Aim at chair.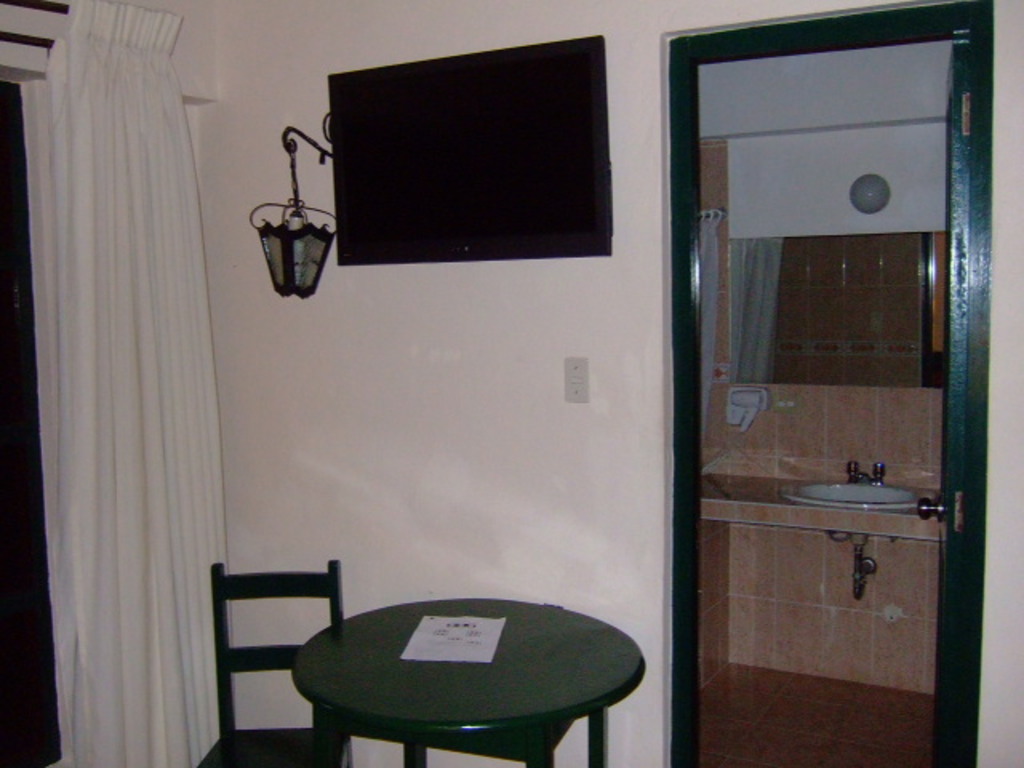
Aimed at x1=189, y1=536, x2=333, y2=739.
